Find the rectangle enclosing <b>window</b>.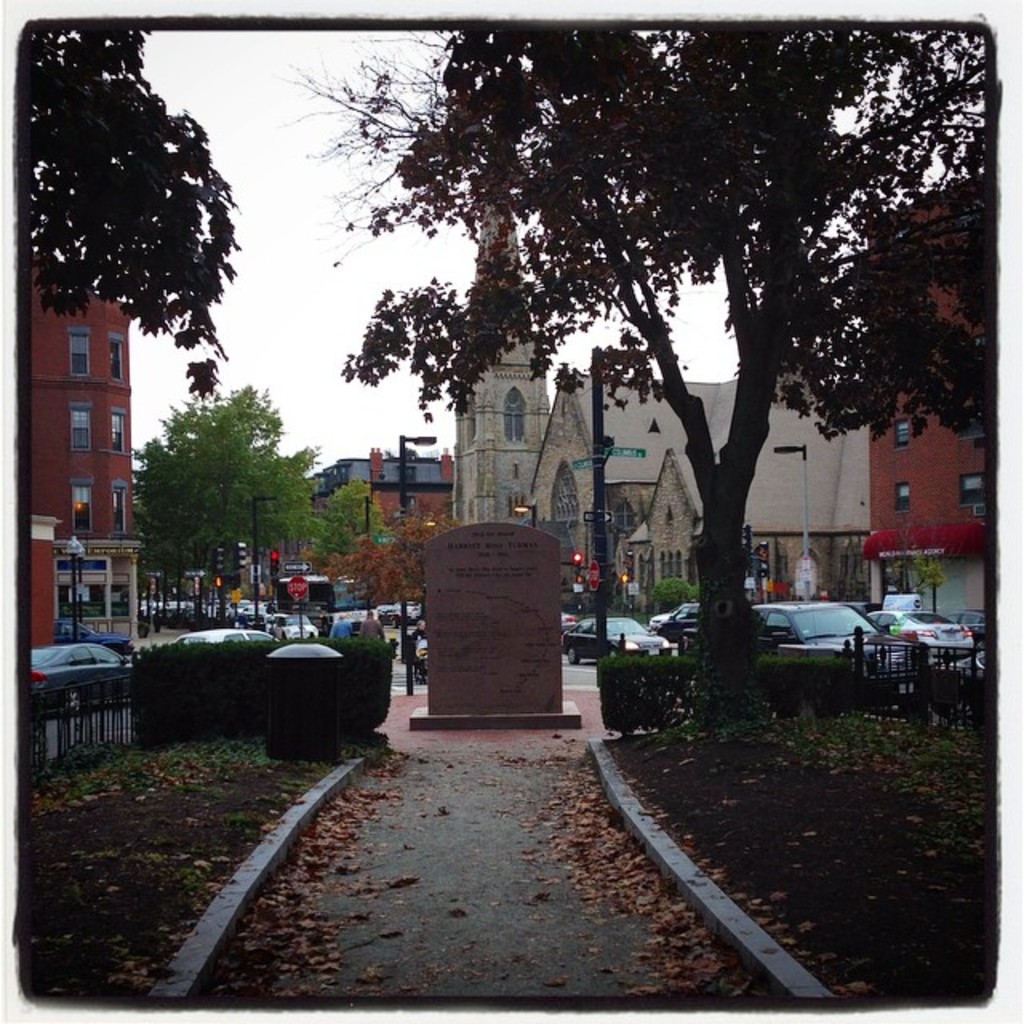
crop(67, 408, 91, 450).
